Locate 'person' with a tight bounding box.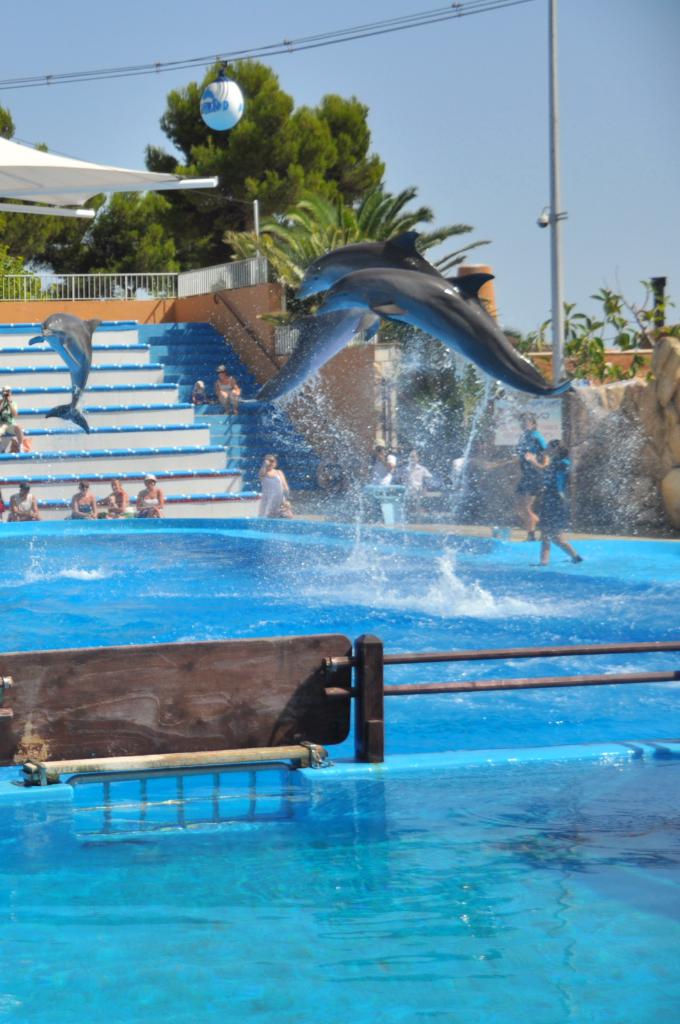
(540, 440, 577, 572).
